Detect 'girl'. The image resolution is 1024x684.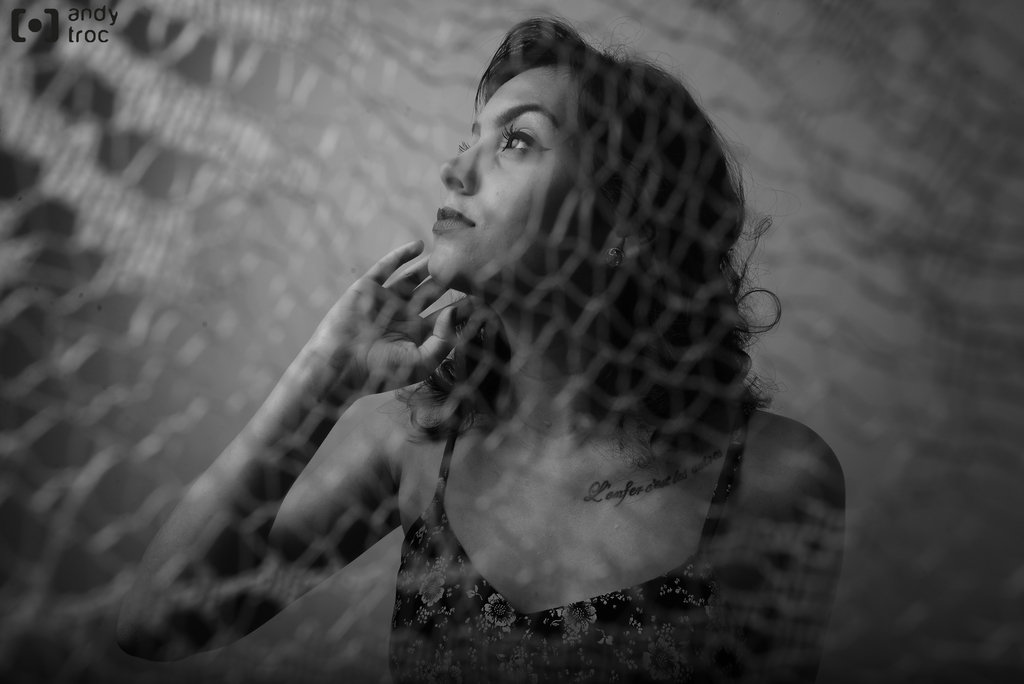
{"x1": 106, "y1": 6, "x2": 847, "y2": 683}.
